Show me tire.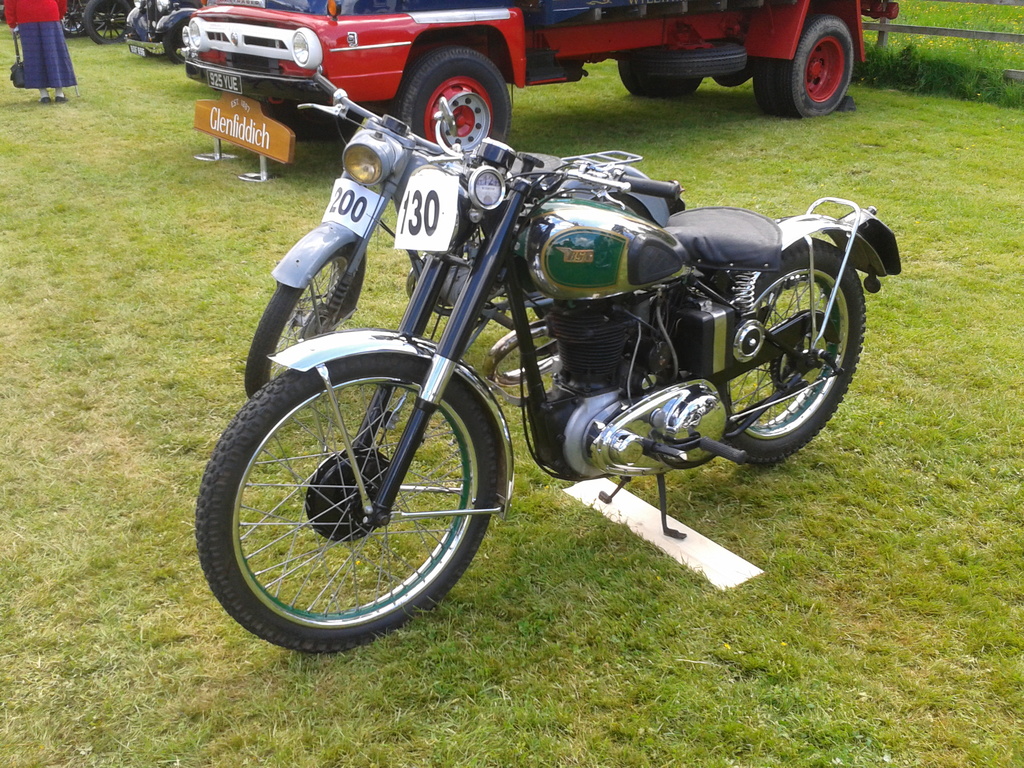
tire is here: x1=163 y1=29 x2=186 y2=64.
